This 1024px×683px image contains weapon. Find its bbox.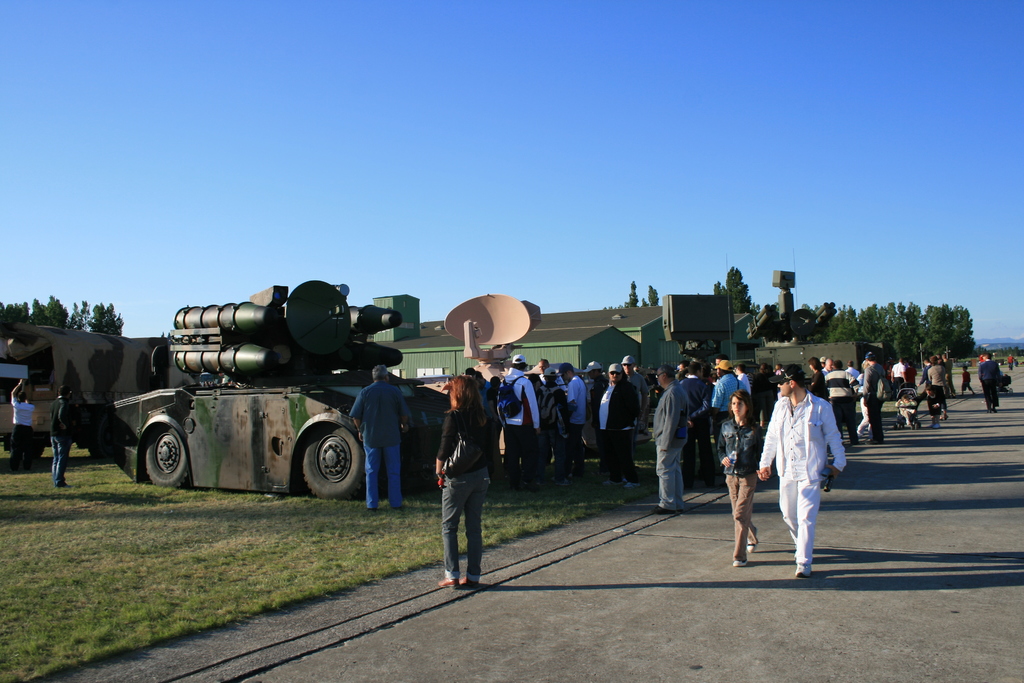
<bbox>745, 268, 838, 346</bbox>.
